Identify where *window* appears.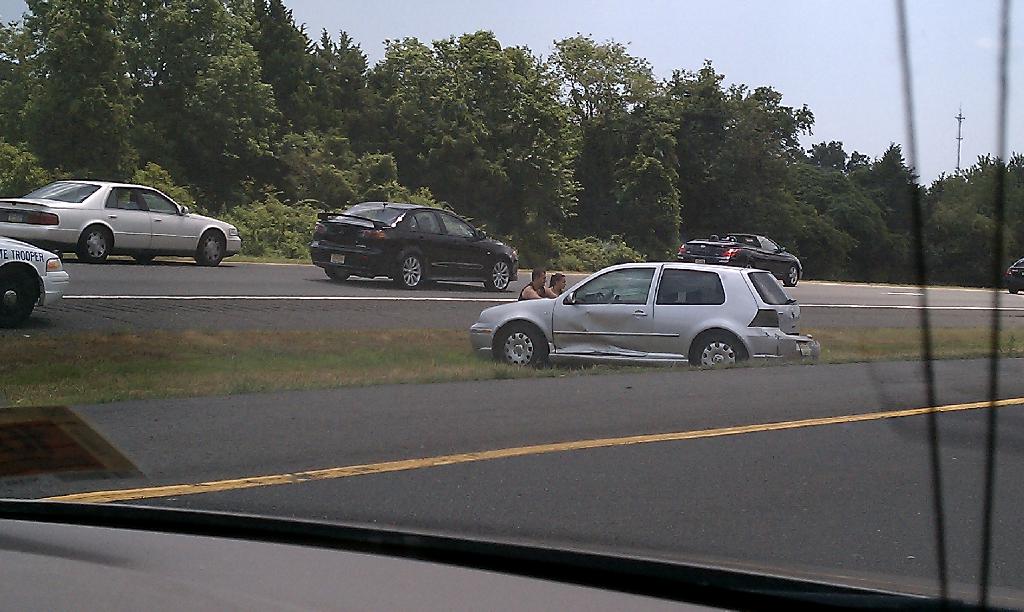
Appears at rect(410, 214, 442, 234).
